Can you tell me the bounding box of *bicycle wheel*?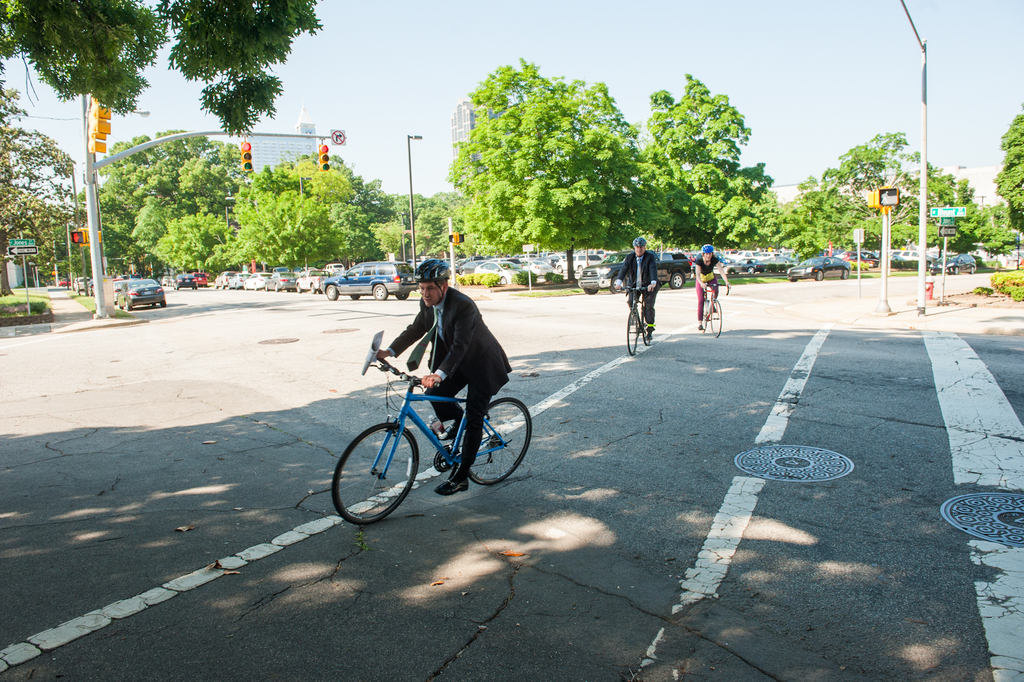
x1=627 y1=310 x2=638 y2=356.
